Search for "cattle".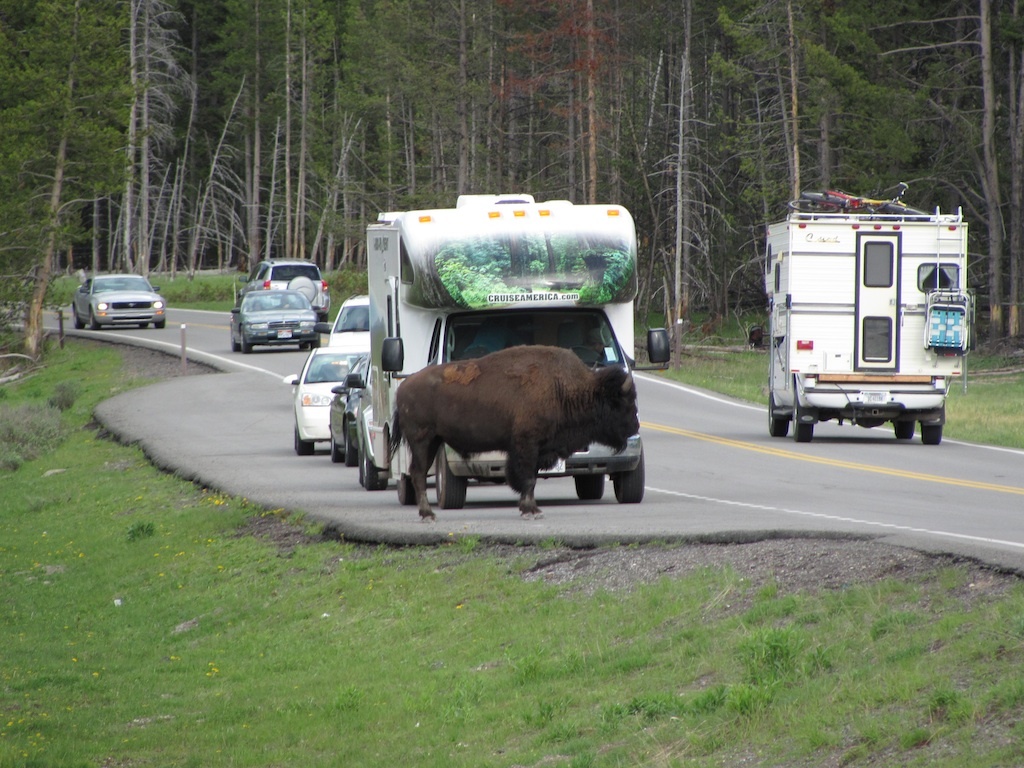
Found at x1=390, y1=342, x2=637, y2=518.
